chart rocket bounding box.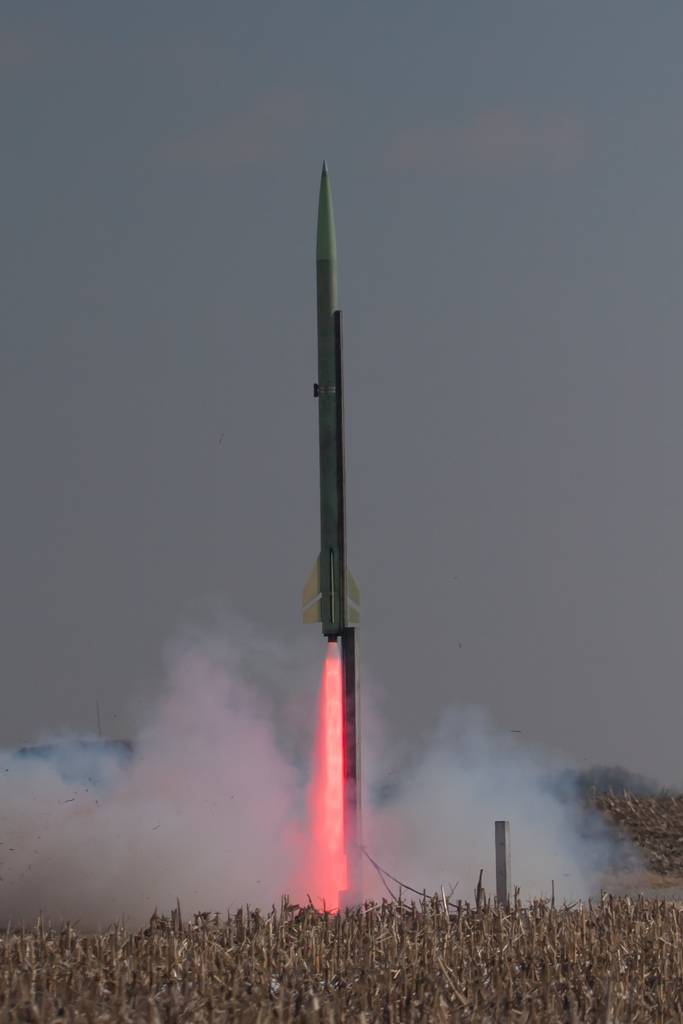
Charted: {"x1": 293, "y1": 157, "x2": 363, "y2": 659}.
